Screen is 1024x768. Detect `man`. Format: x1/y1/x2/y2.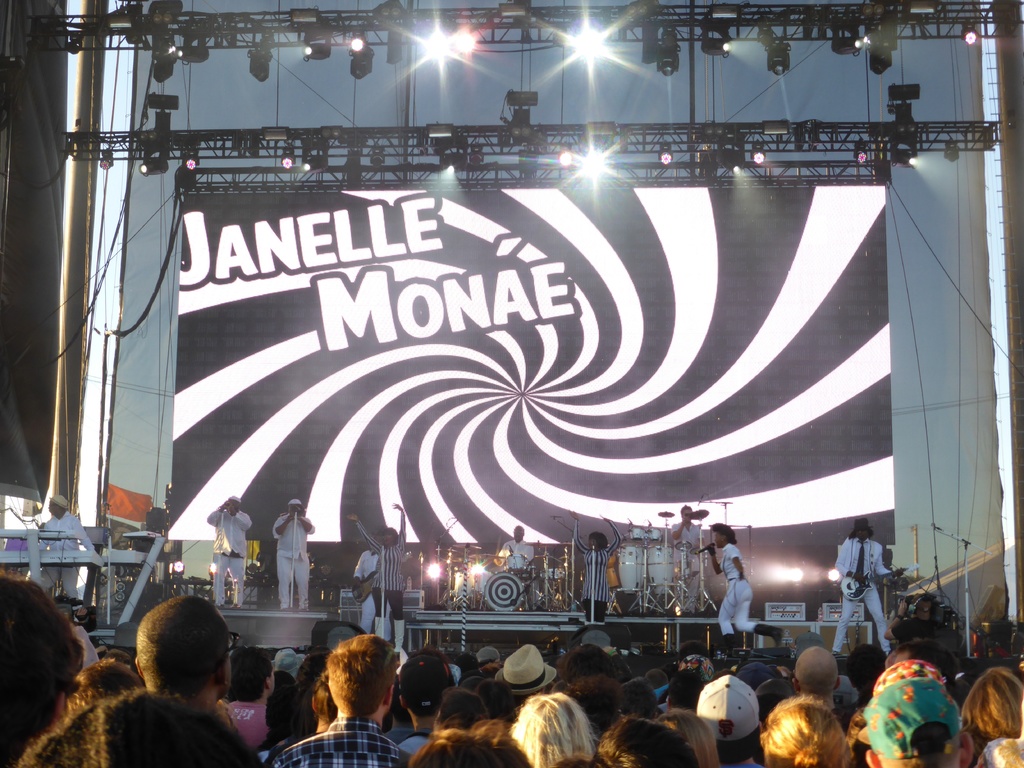
34/497/96/603.
